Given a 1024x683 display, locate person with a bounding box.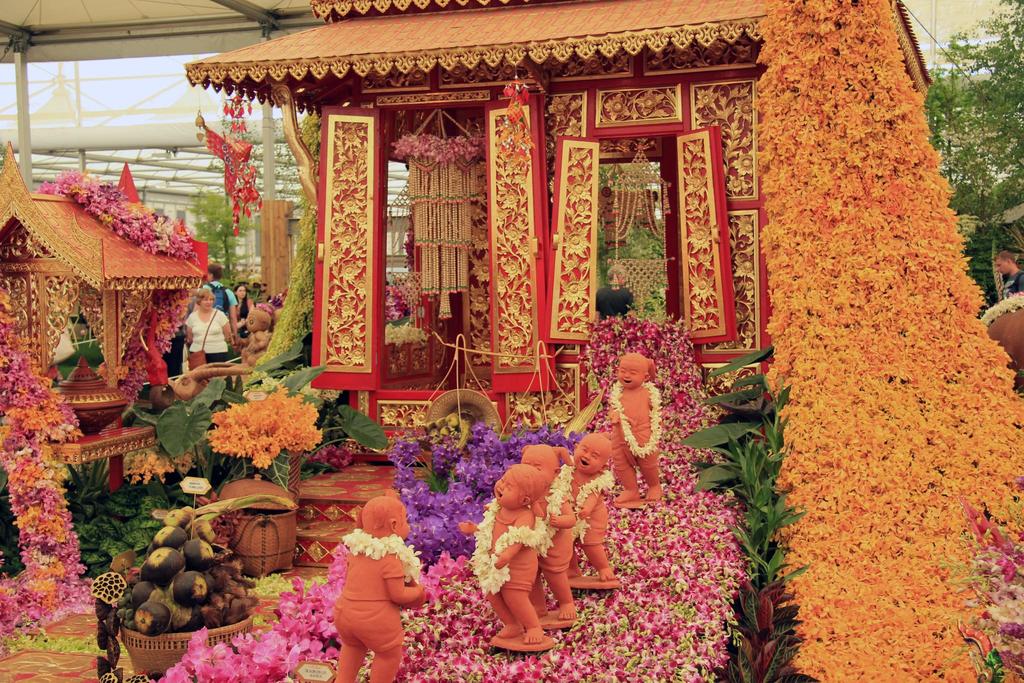
Located: x1=617, y1=345, x2=664, y2=506.
